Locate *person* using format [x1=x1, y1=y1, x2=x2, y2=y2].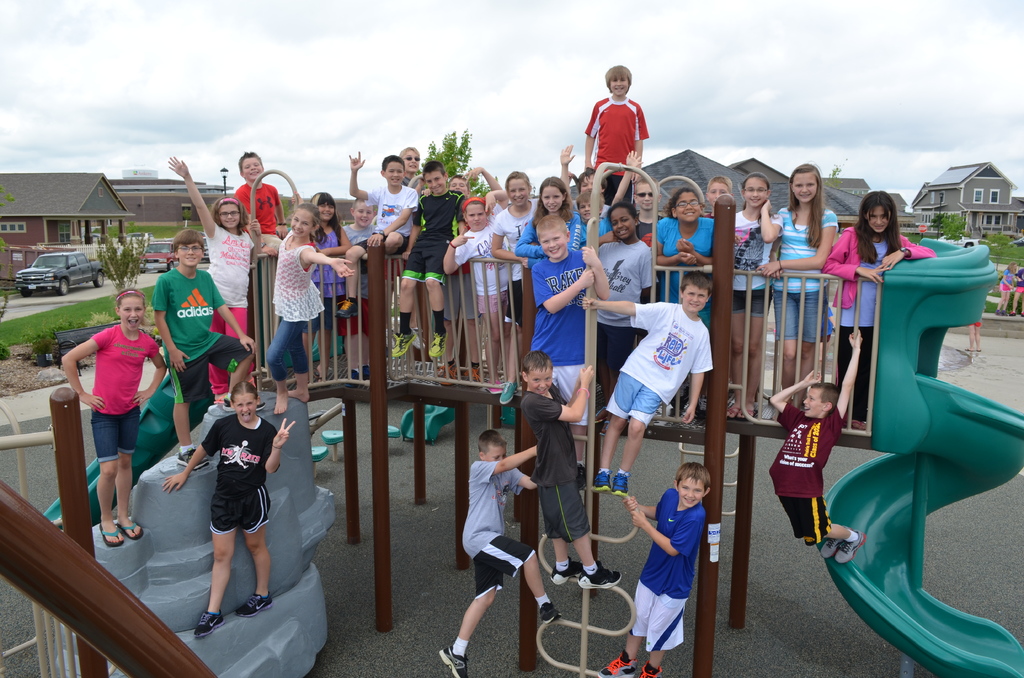
[x1=651, y1=186, x2=712, y2=412].
